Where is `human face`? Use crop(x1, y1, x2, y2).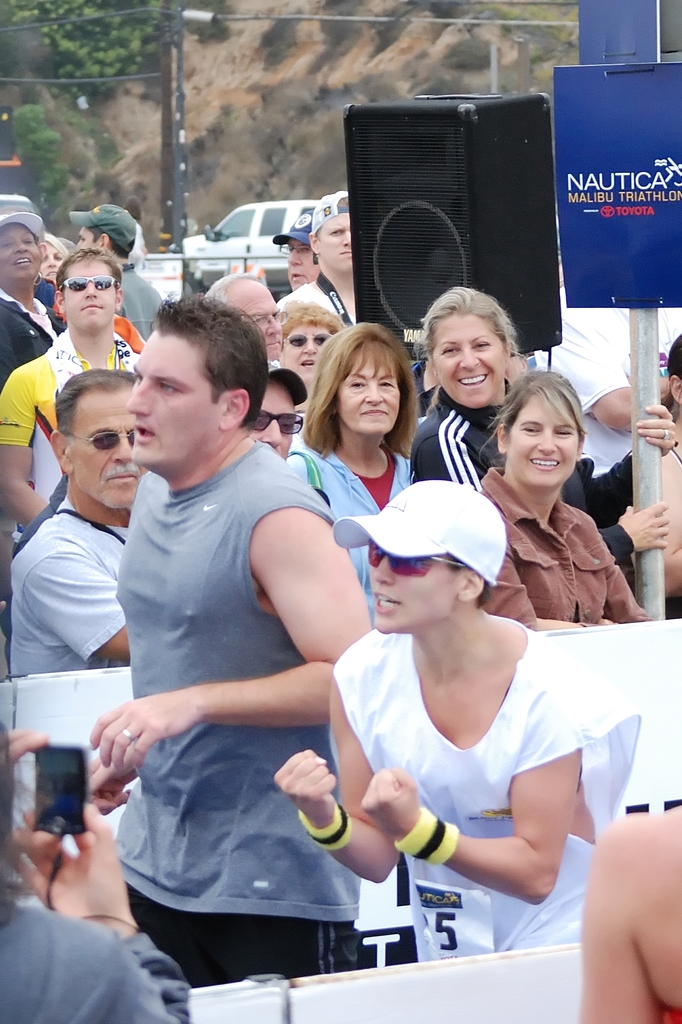
crop(67, 393, 143, 515).
